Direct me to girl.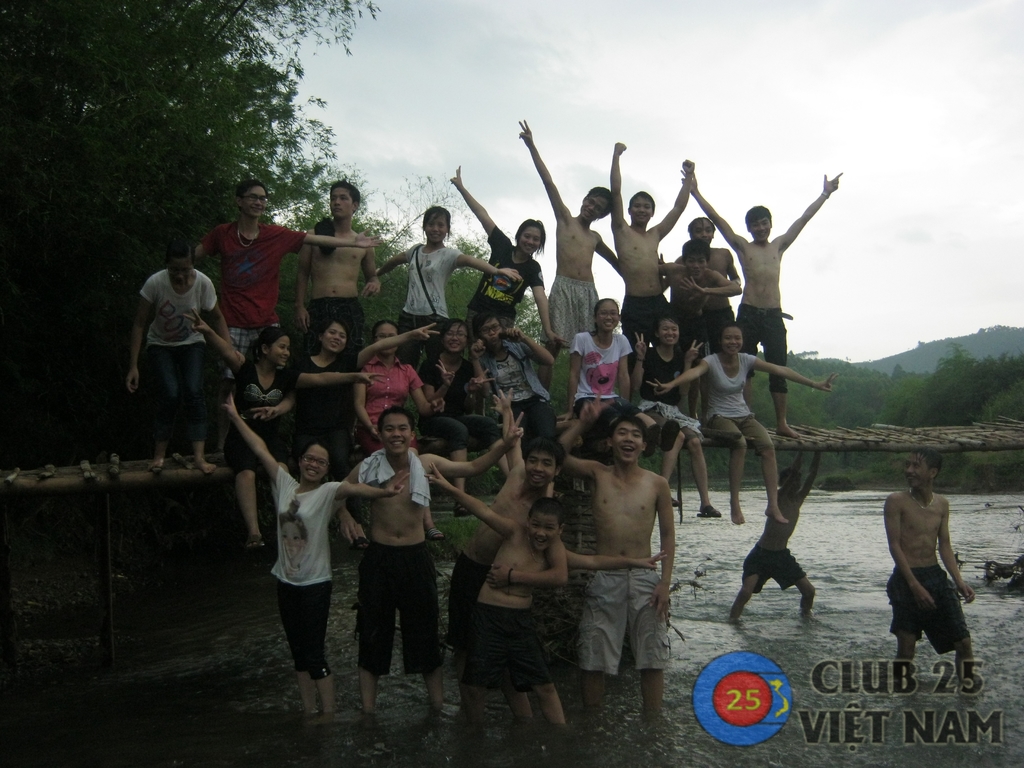
Direction: <bbox>375, 204, 525, 373</bbox>.
